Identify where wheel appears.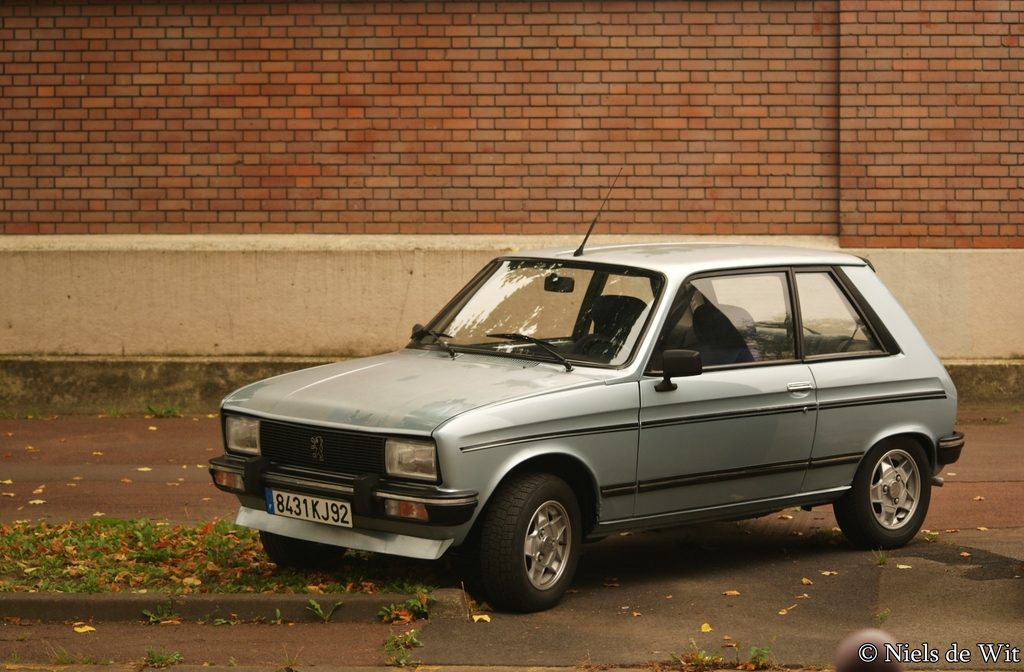
Appears at 484 490 594 608.
